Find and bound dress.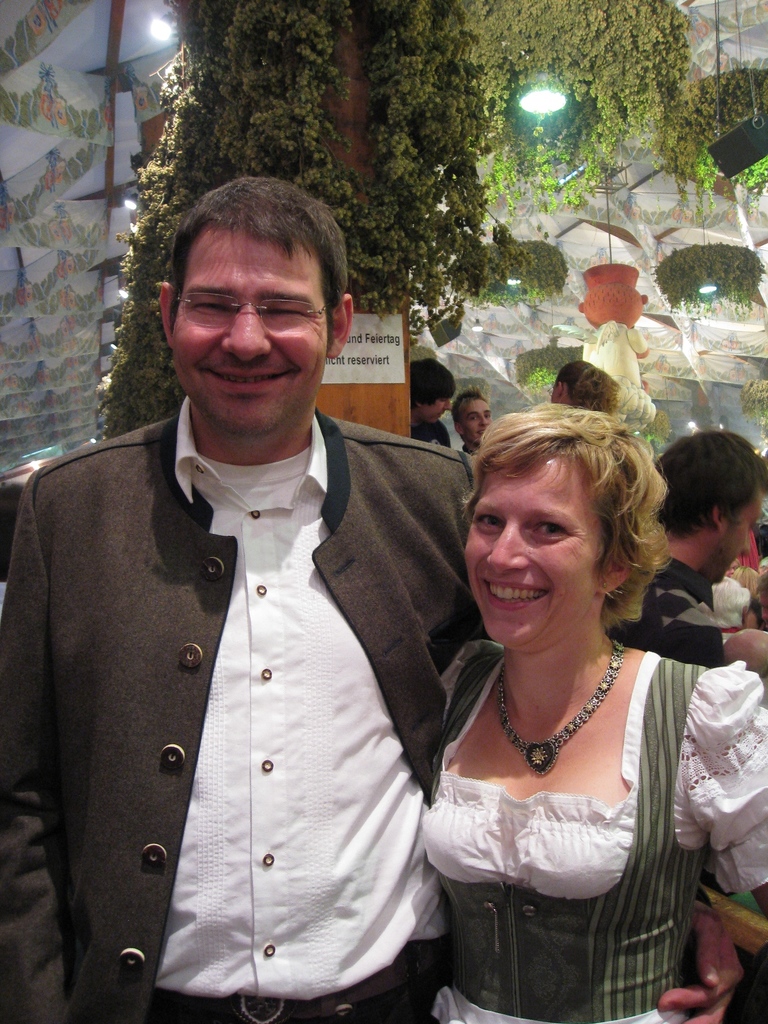
Bound: box=[422, 637, 767, 1023].
